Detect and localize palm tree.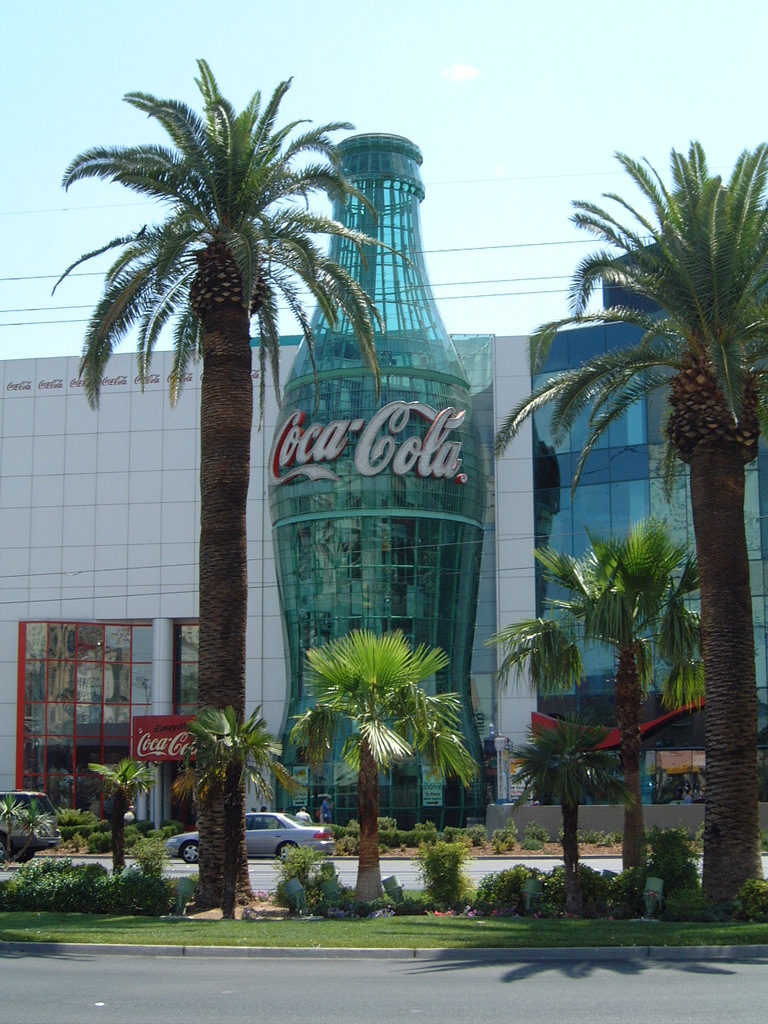
Localized at crop(43, 58, 386, 920).
